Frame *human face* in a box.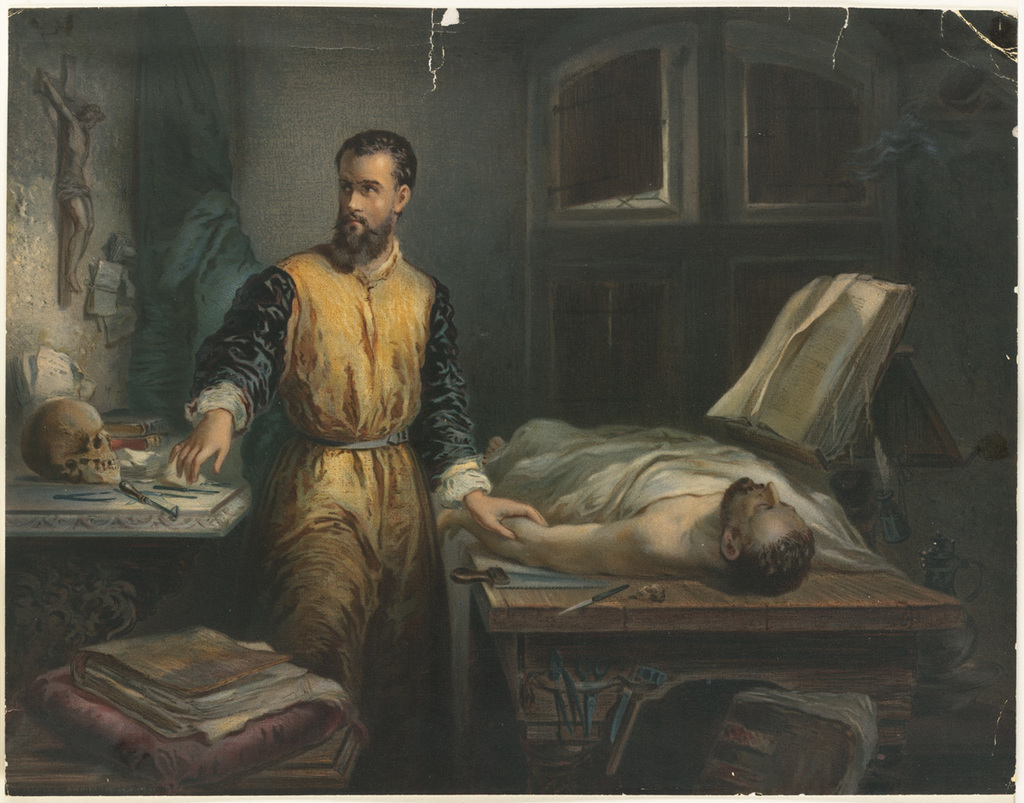
box=[330, 146, 403, 271].
